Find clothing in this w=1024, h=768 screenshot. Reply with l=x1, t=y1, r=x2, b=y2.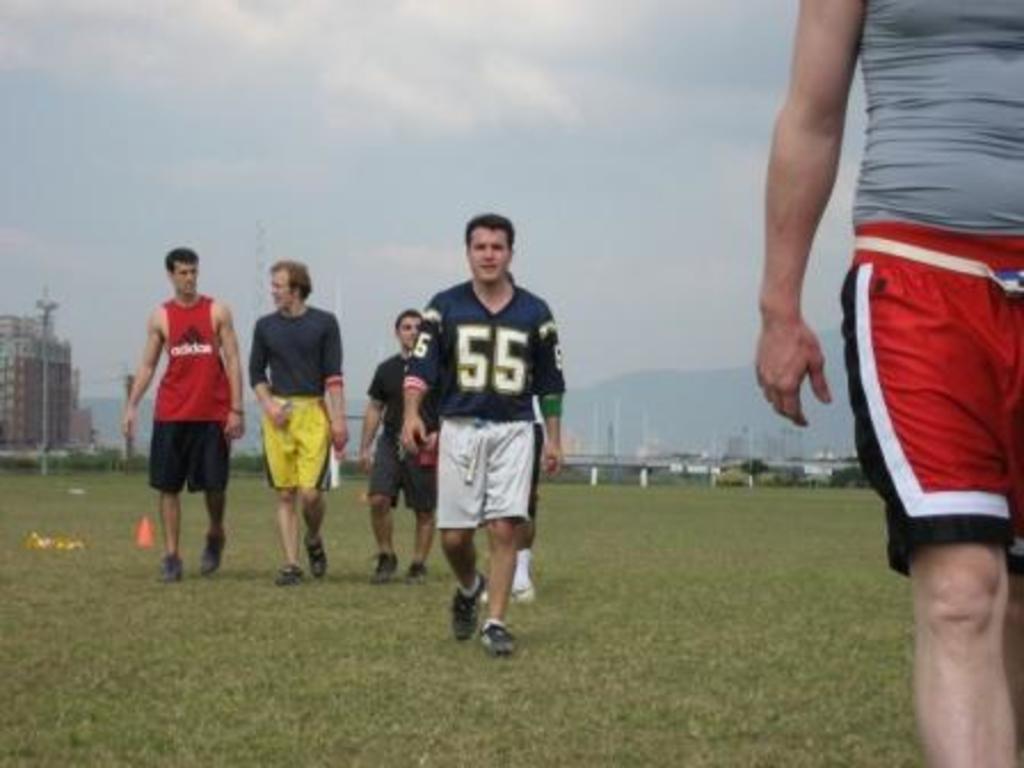
l=366, t=354, r=430, b=512.
